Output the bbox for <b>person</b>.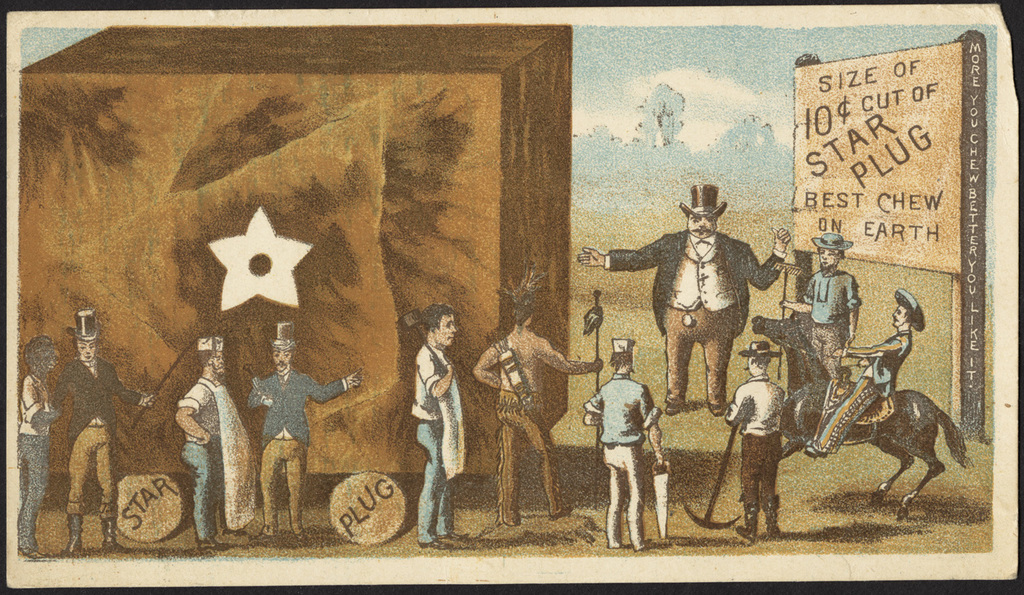
<box>581,337,666,549</box>.
